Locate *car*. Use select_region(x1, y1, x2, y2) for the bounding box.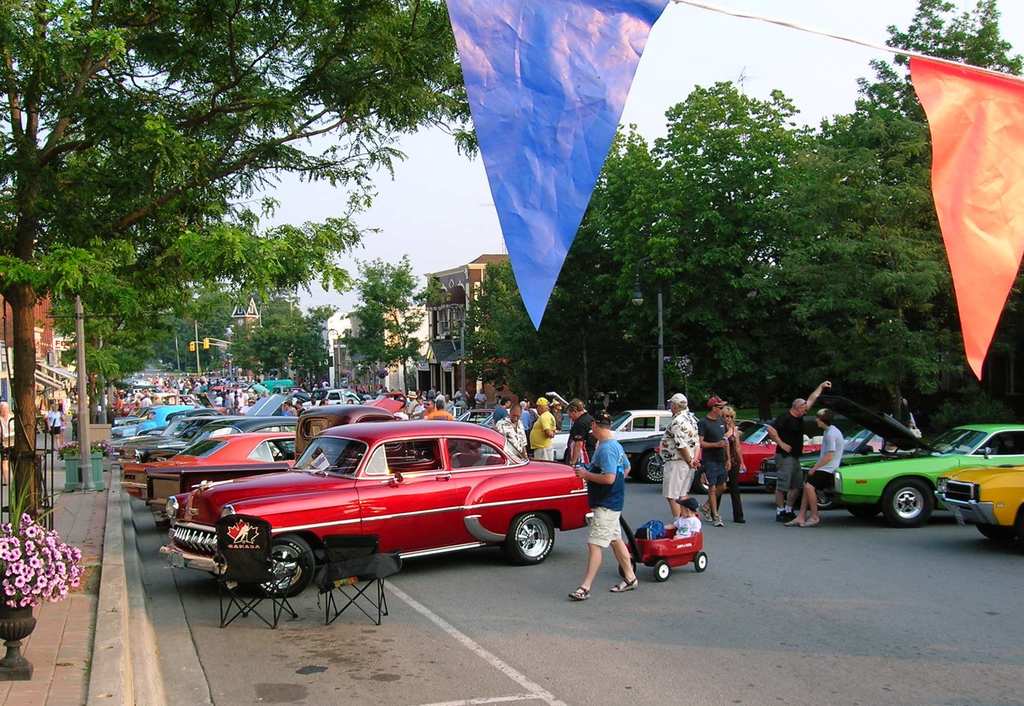
select_region(816, 393, 1023, 529).
